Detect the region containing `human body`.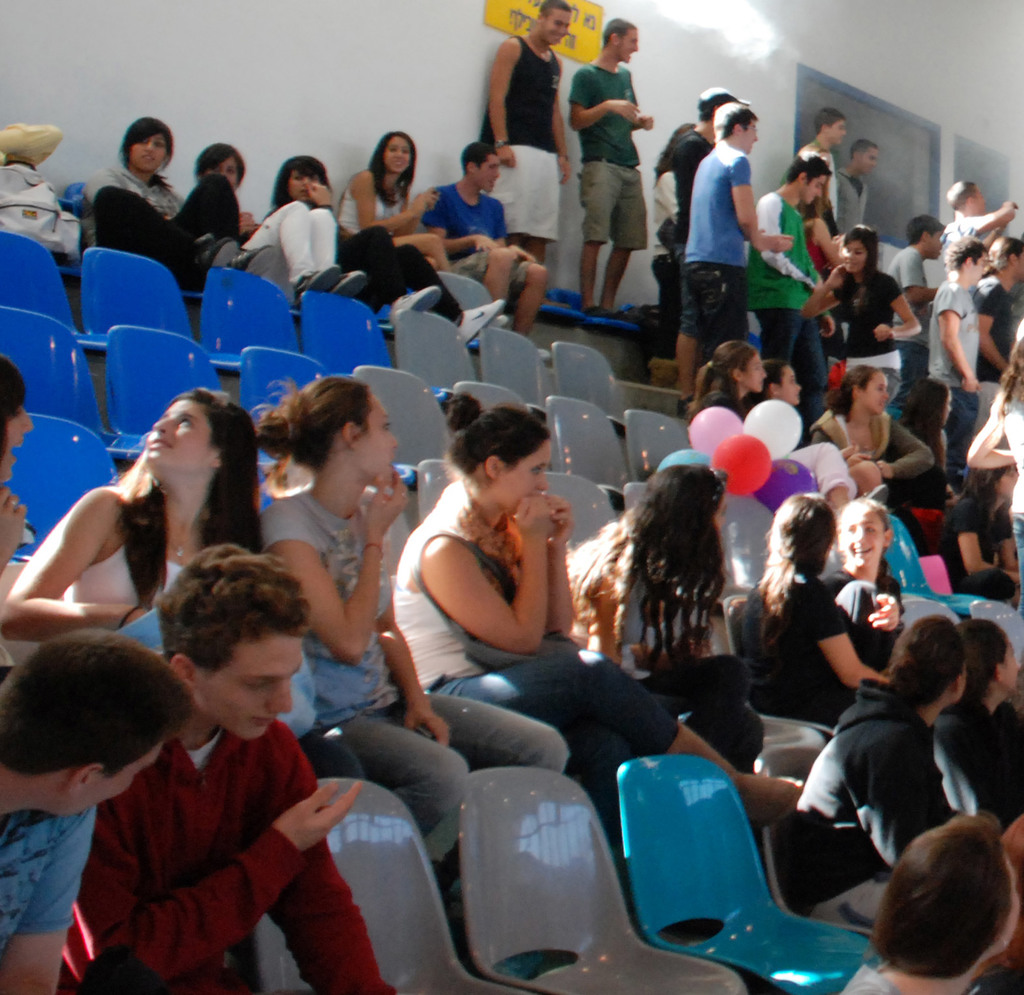
region(478, 31, 570, 312).
